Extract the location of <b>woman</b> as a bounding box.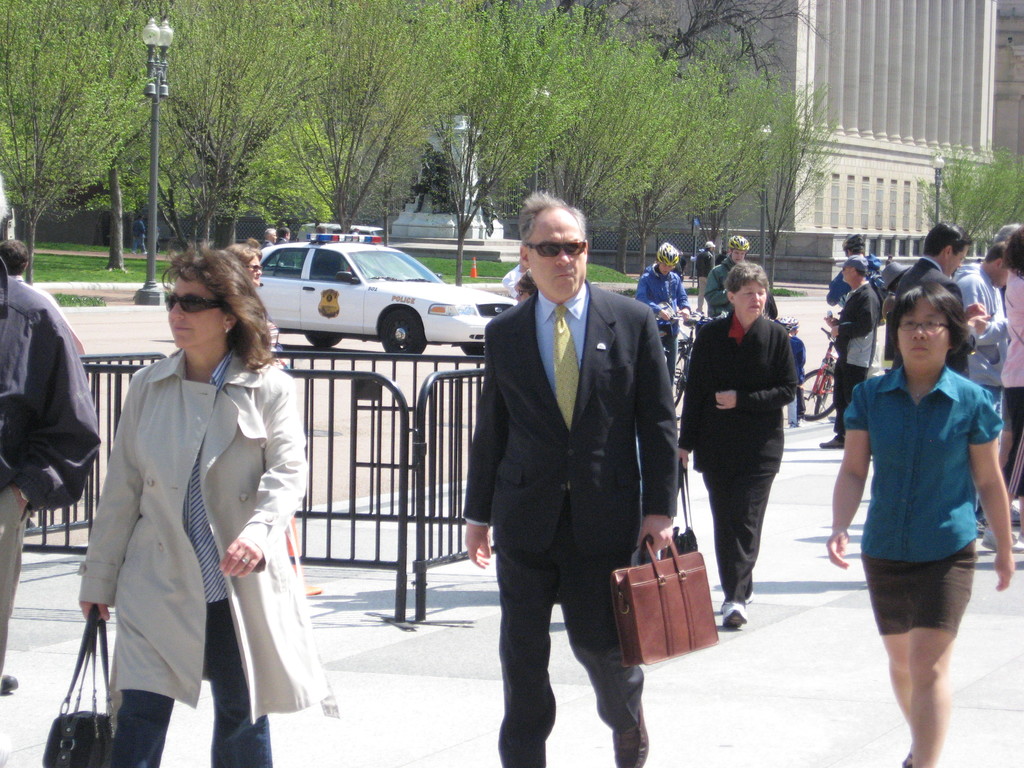
(81,233,298,767).
